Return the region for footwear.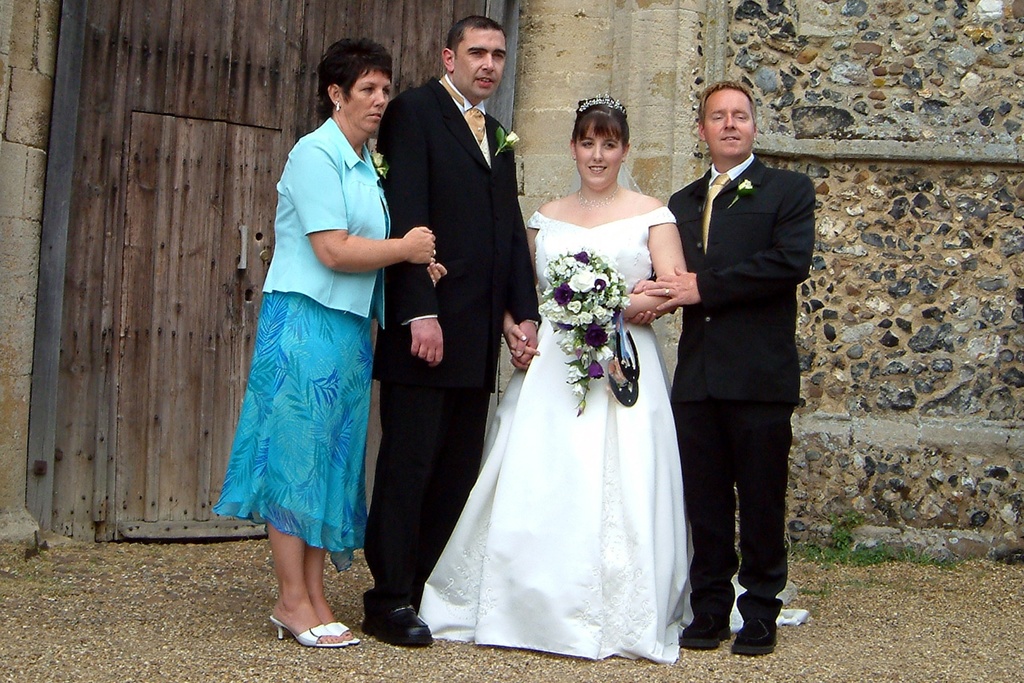
{"x1": 680, "y1": 621, "x2": 730, "y2": 650}.
